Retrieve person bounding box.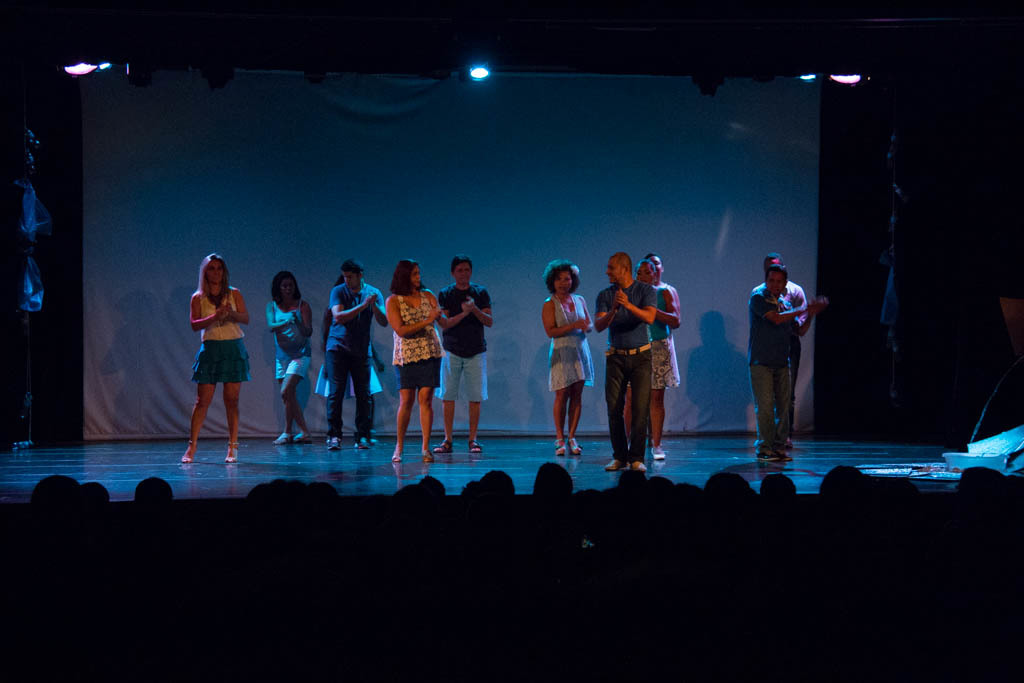
Bounding box: 533/252/608/461.
